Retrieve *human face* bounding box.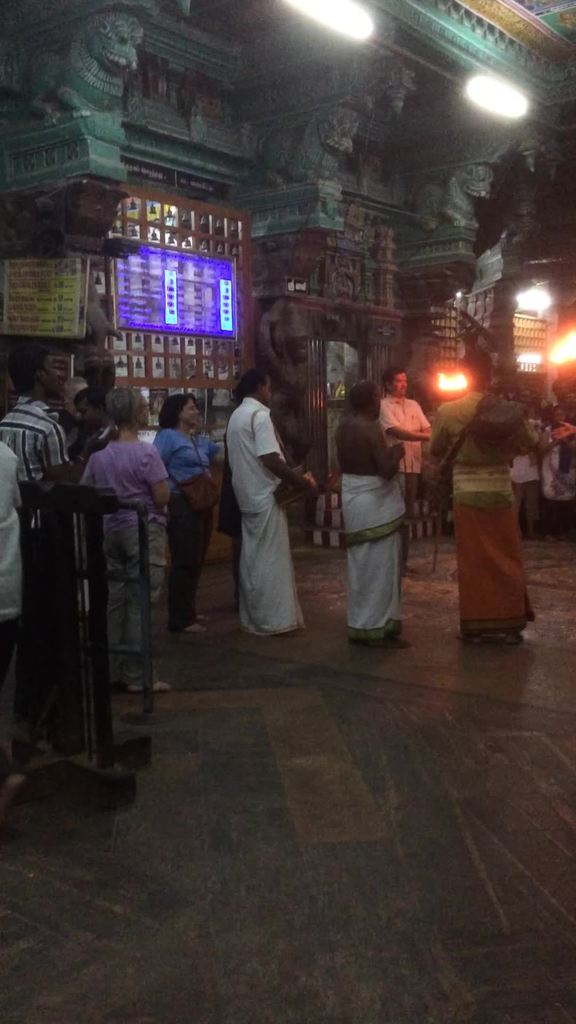
Bounding box: 181 399 199 420.
